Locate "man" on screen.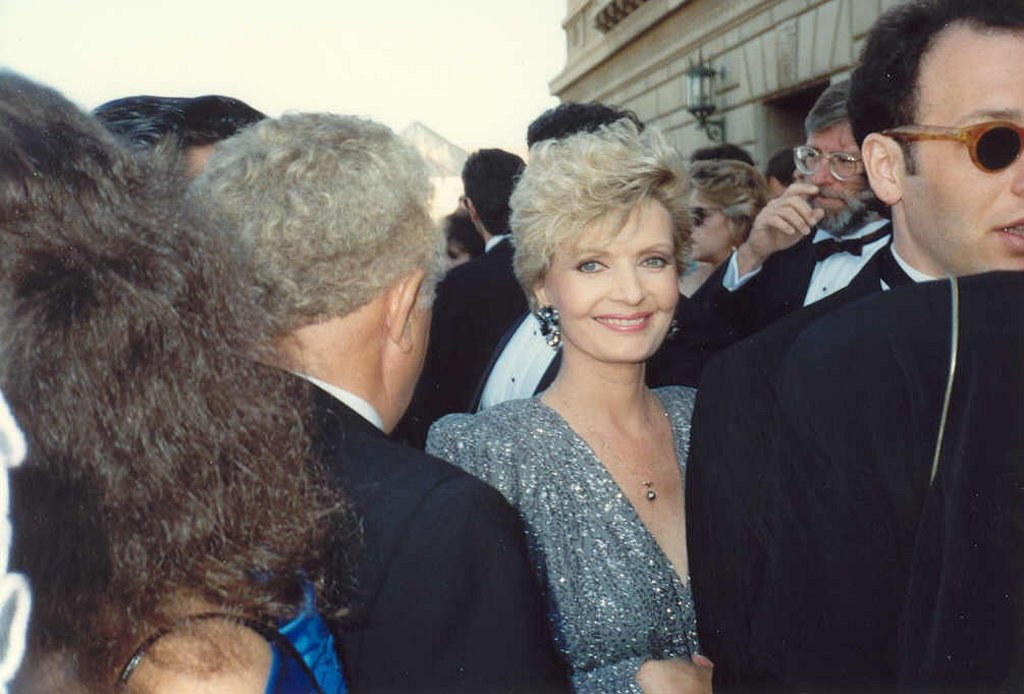
On screen at l=419, t=147, r=537, b=426.
